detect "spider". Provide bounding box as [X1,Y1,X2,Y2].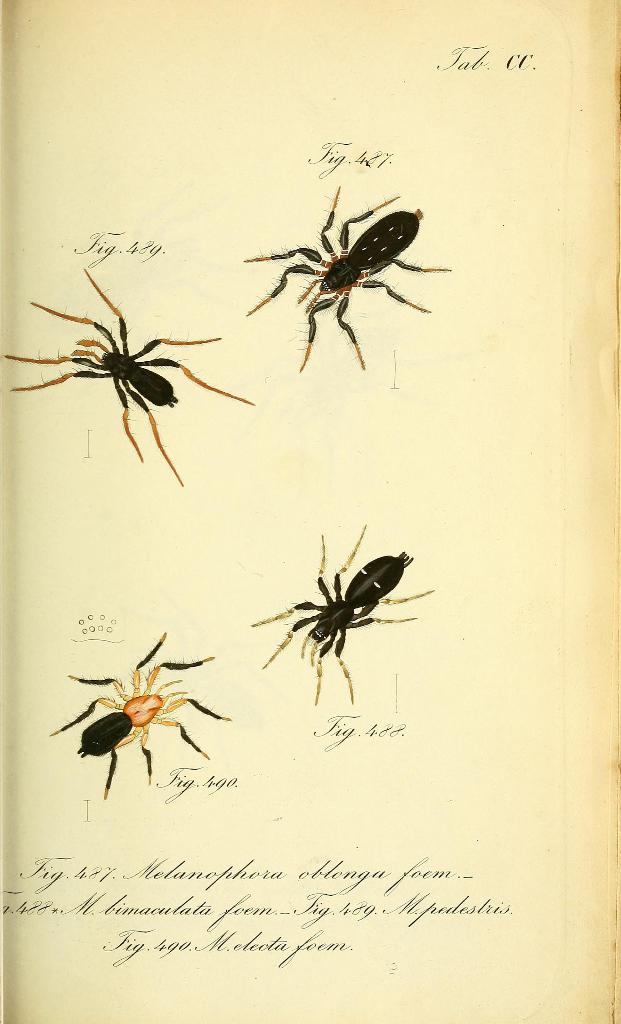
[251,522,430,708].
